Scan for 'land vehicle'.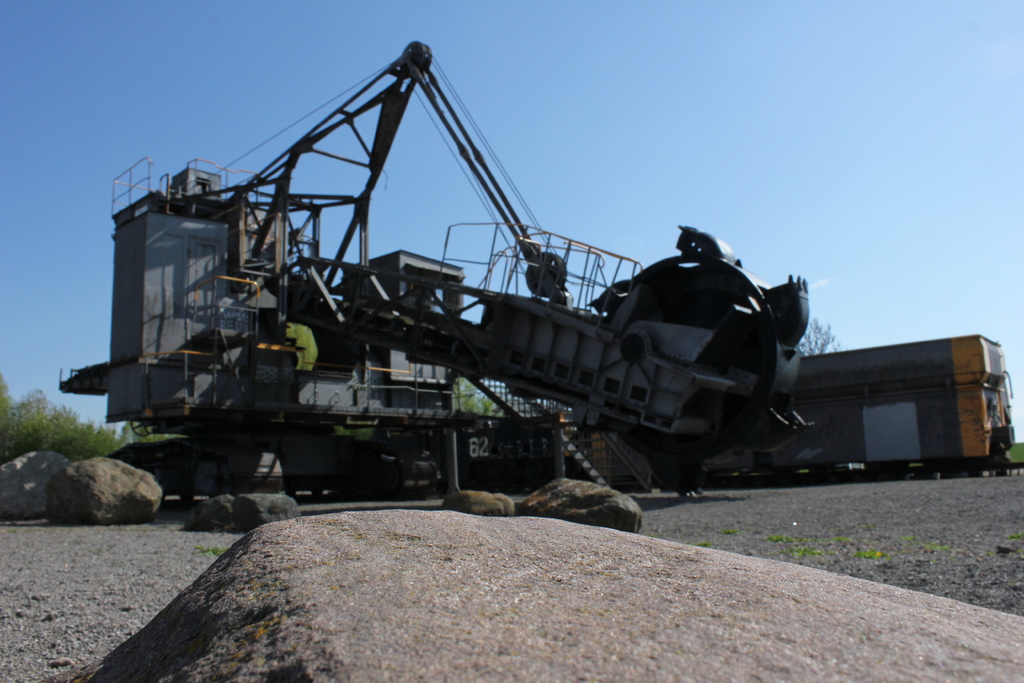
Scan result: region(60, 35, 819, 495).
